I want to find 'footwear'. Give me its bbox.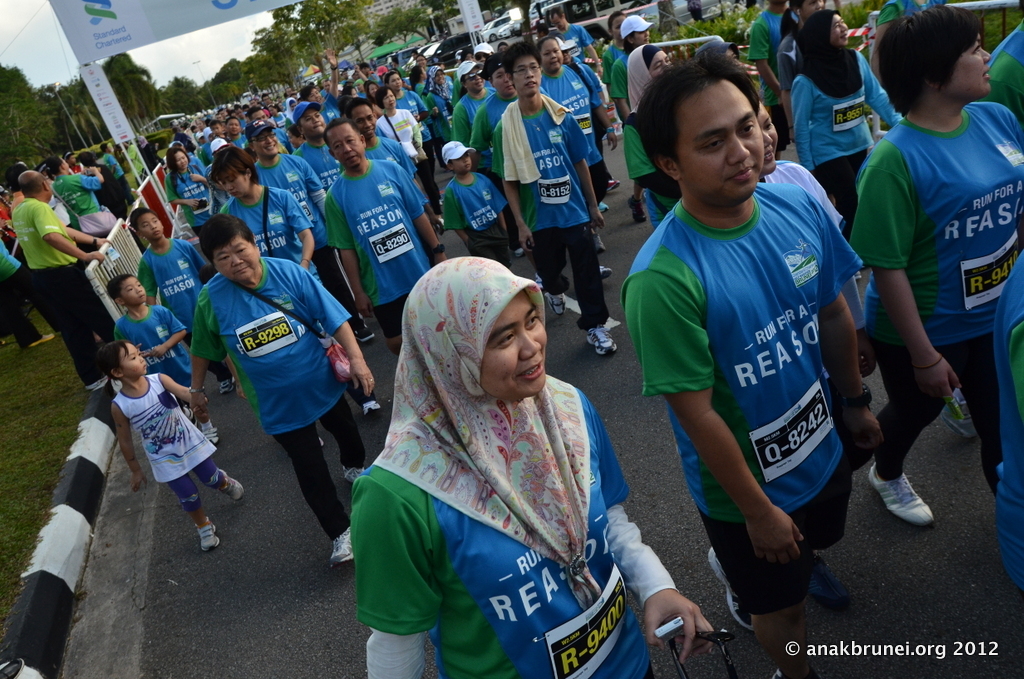
(left=546, top=289, right=562, bottom=313).
